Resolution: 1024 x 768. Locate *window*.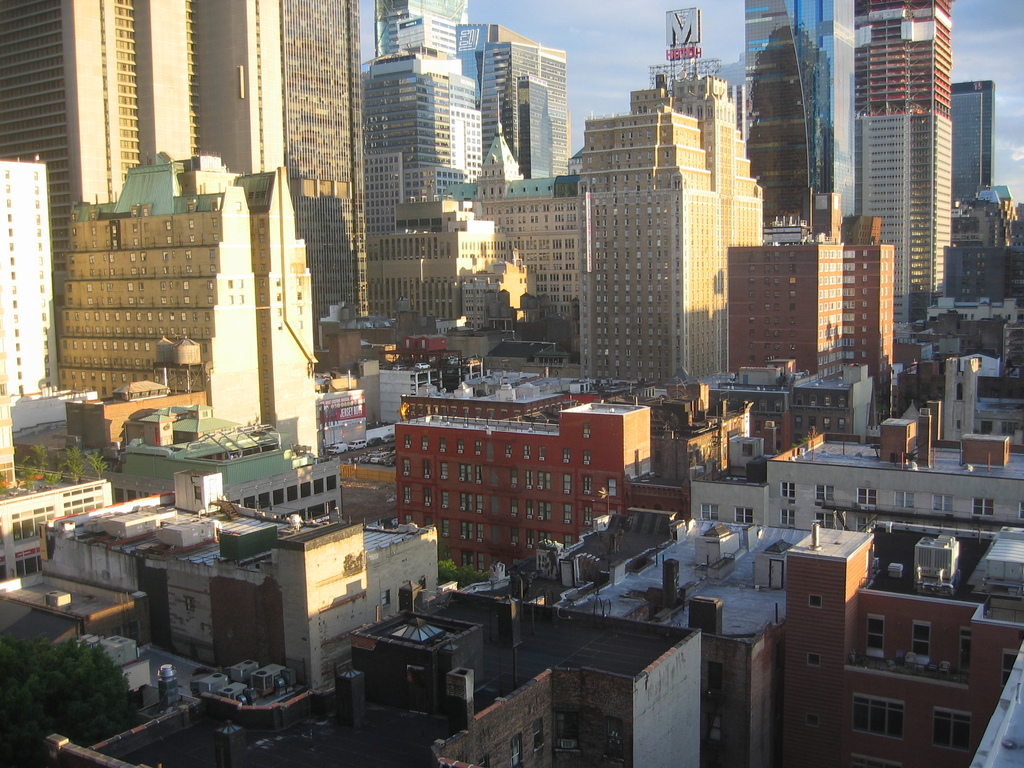
crop(1001, 648, 1018, 687).
